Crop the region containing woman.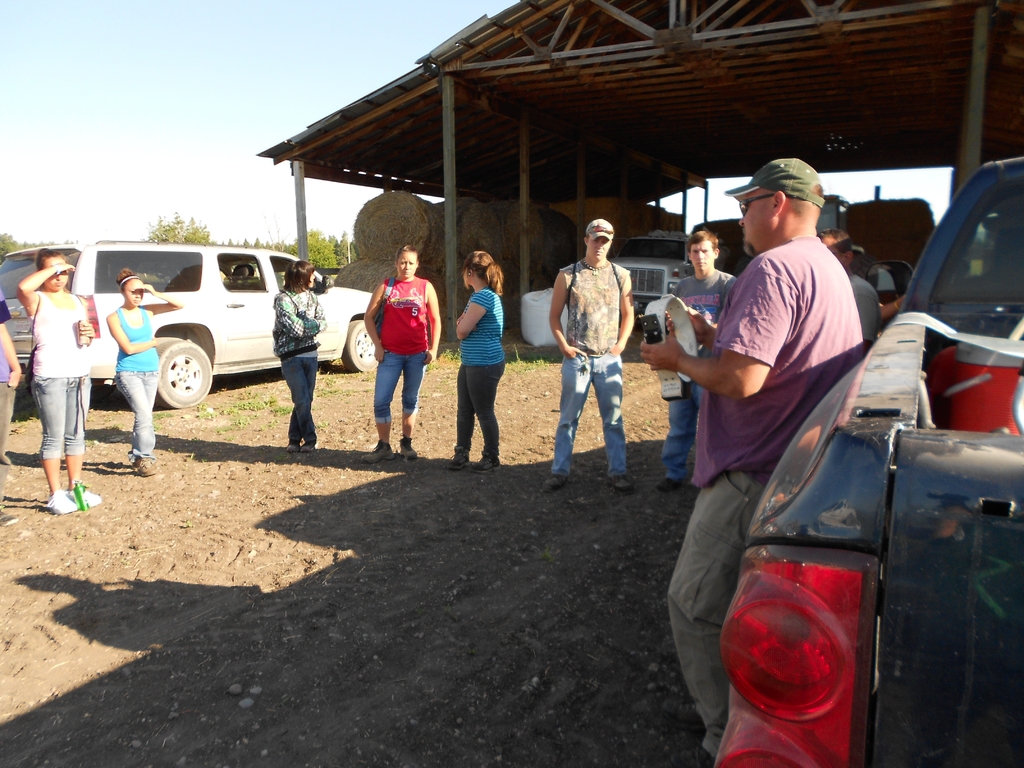
Crop region: [107, 269, 186, 479].
